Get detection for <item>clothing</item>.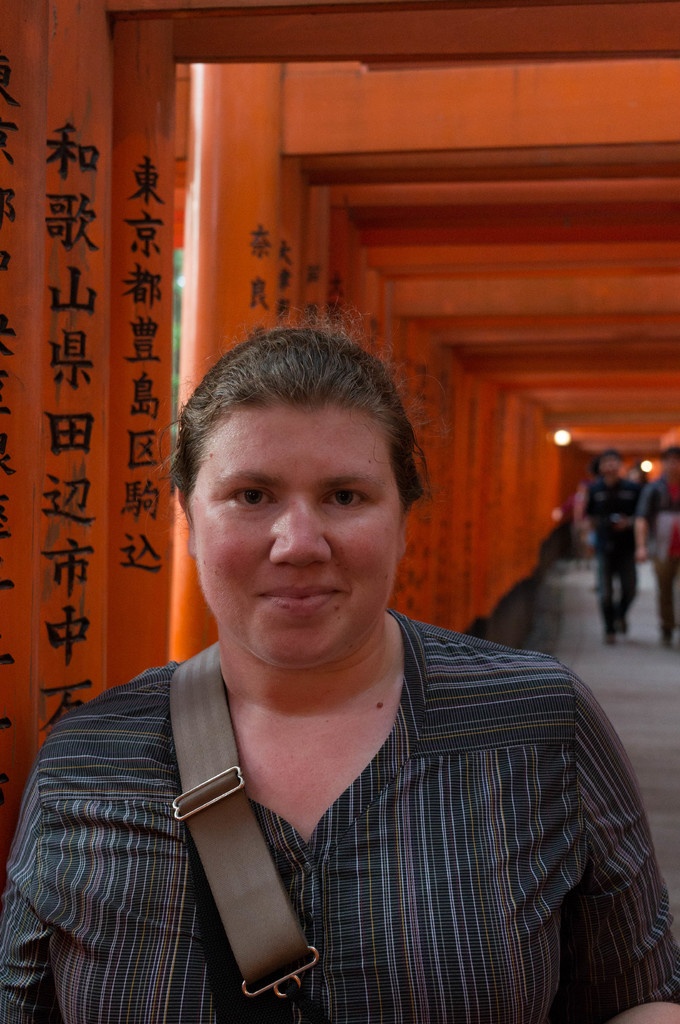
Detection: (left=586, top=470, right=652, bottom=620).
